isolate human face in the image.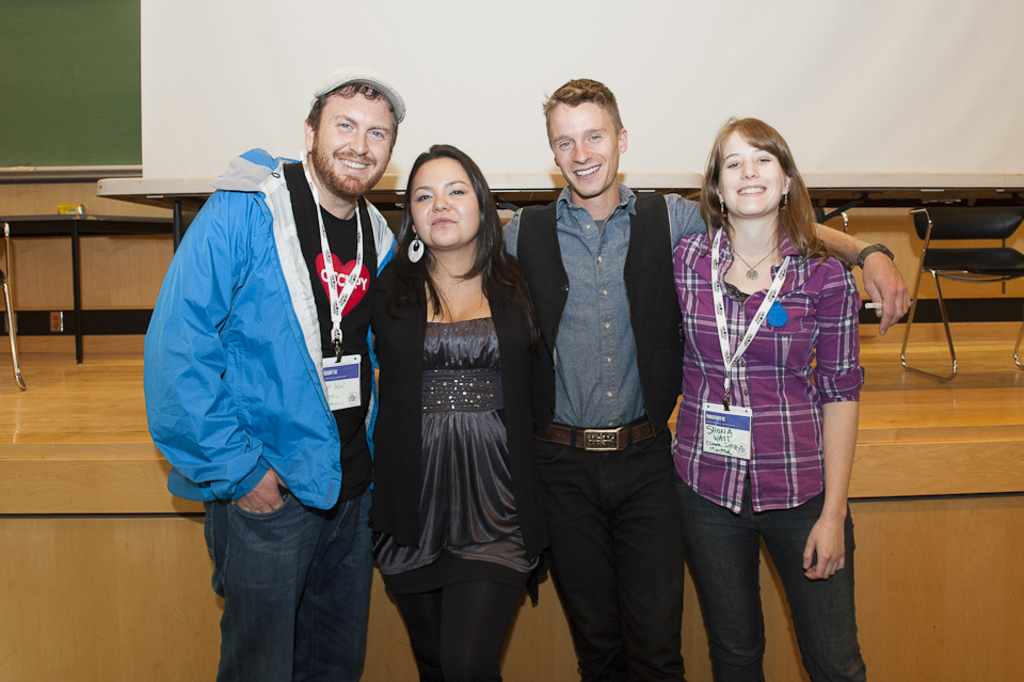
Isolated region: detection(551, 100, 621, 196).
